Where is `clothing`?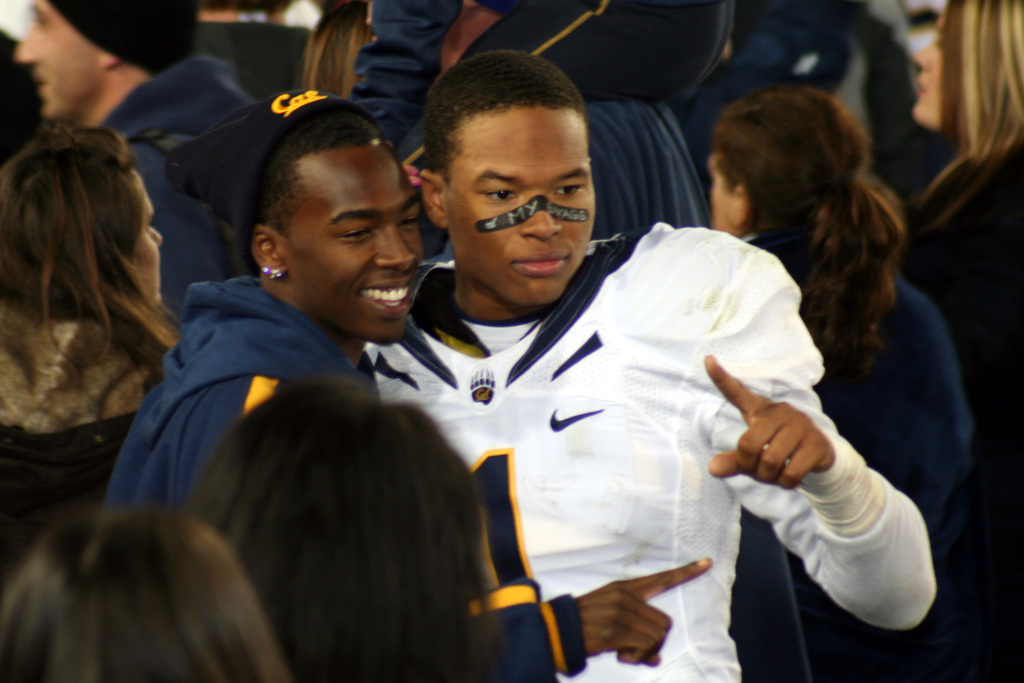
select_region(109, 273, 586, 682).
